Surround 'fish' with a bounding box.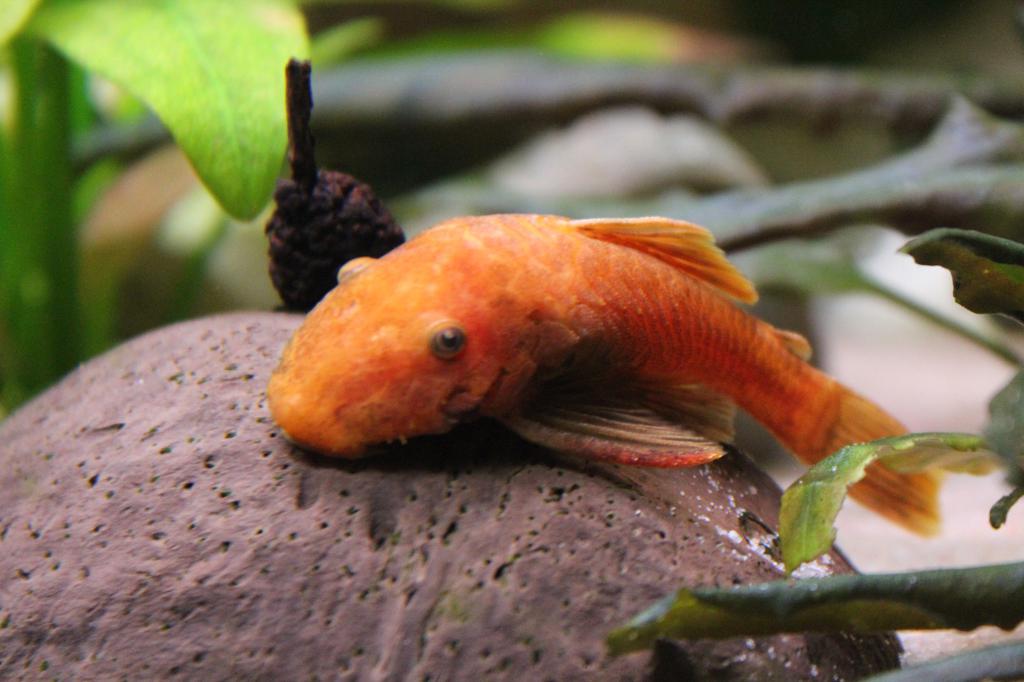
268:209:942:533.
